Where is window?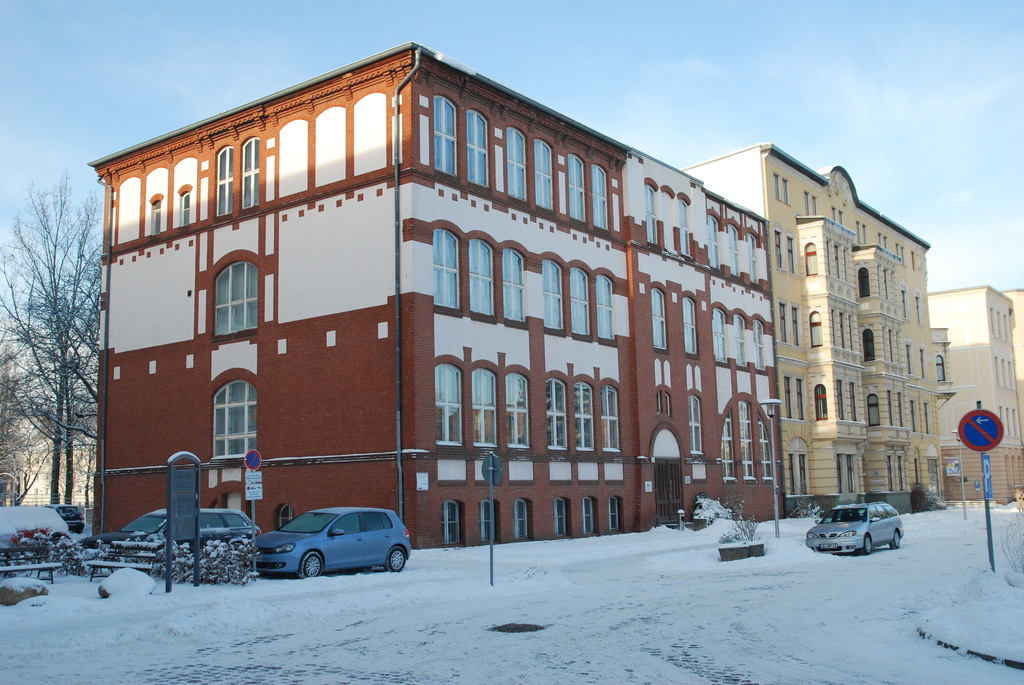
<bbox>564, 272, 596, 338</bbox>.
